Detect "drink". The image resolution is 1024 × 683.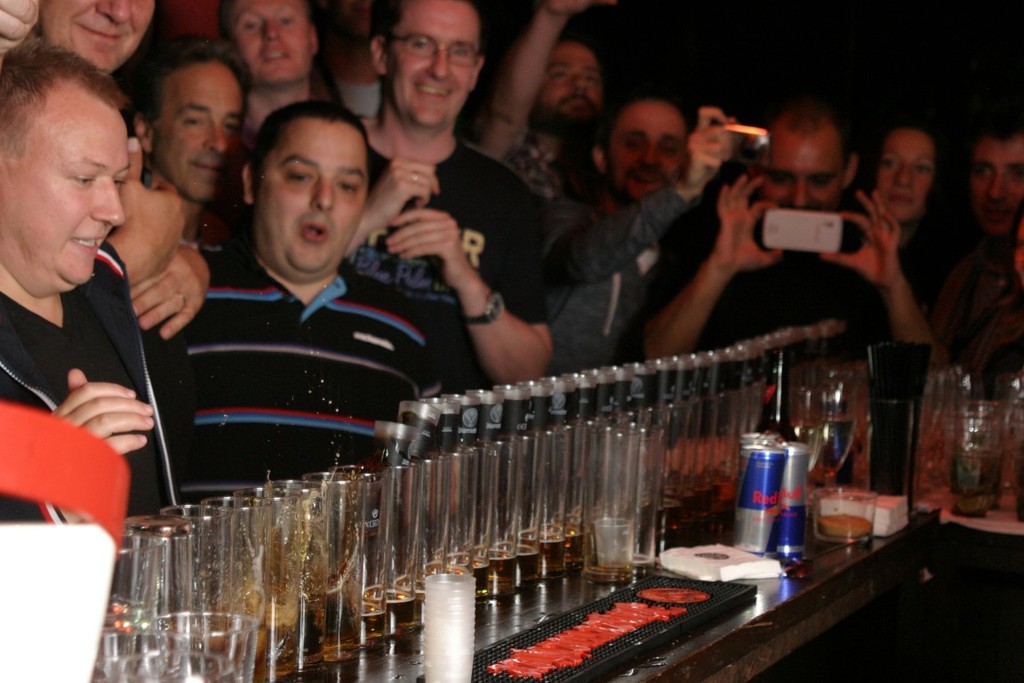
region(204, 623, 266, 682).
